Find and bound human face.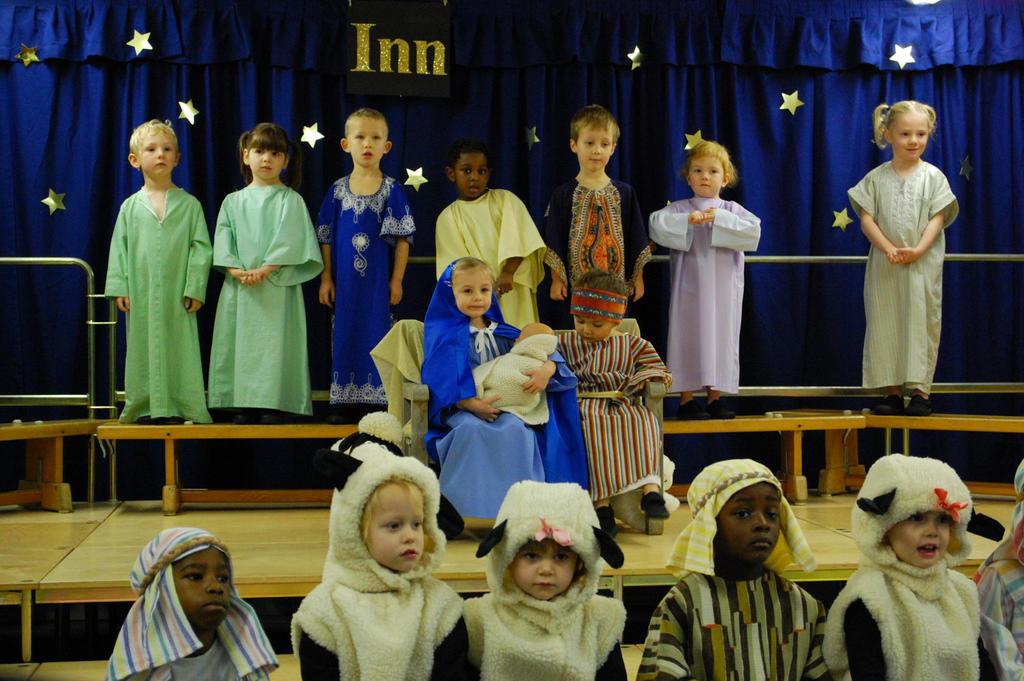
Bound: locate(692, 159, 724, 189).
